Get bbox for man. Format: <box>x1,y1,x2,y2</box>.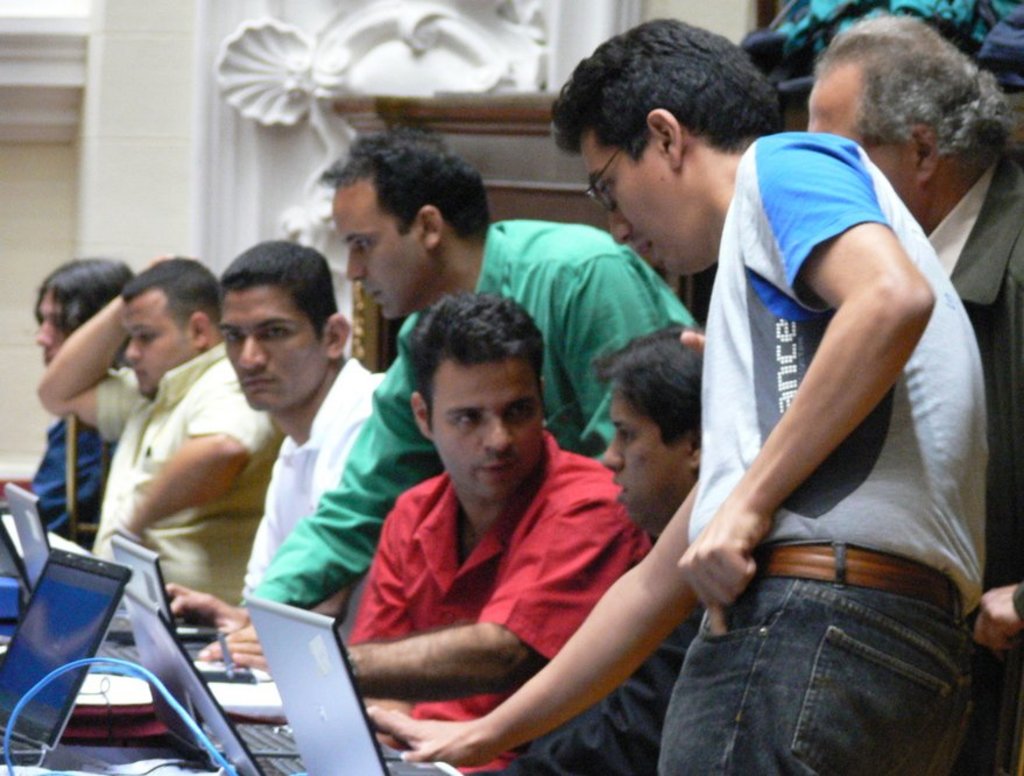
<box>808,15,1023,774</box>.
